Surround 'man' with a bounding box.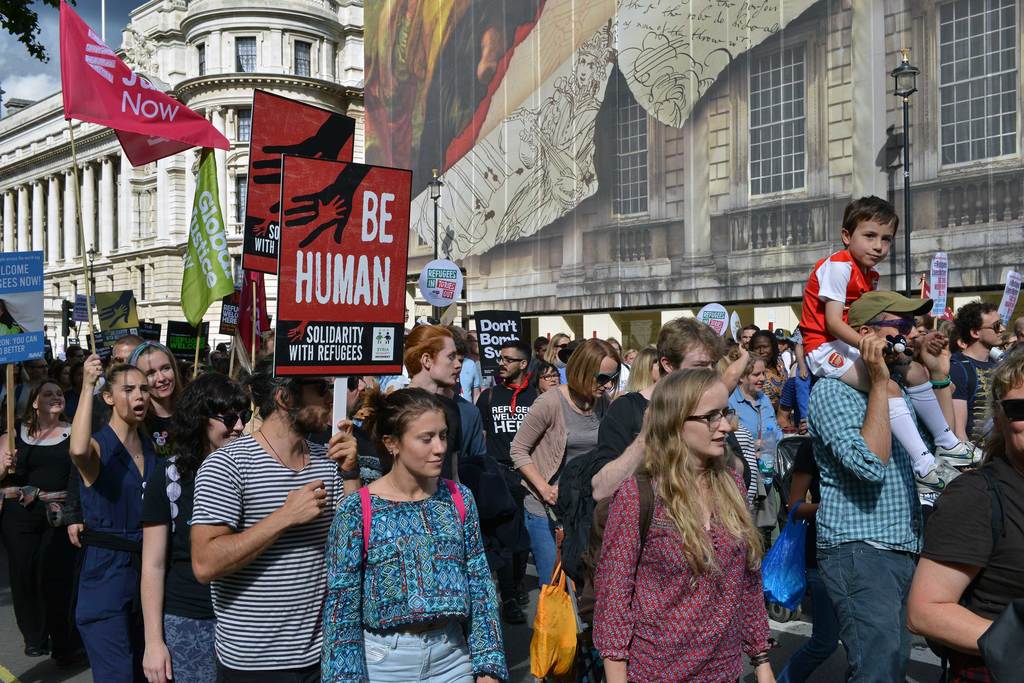
(108, 335, 141, 368).
